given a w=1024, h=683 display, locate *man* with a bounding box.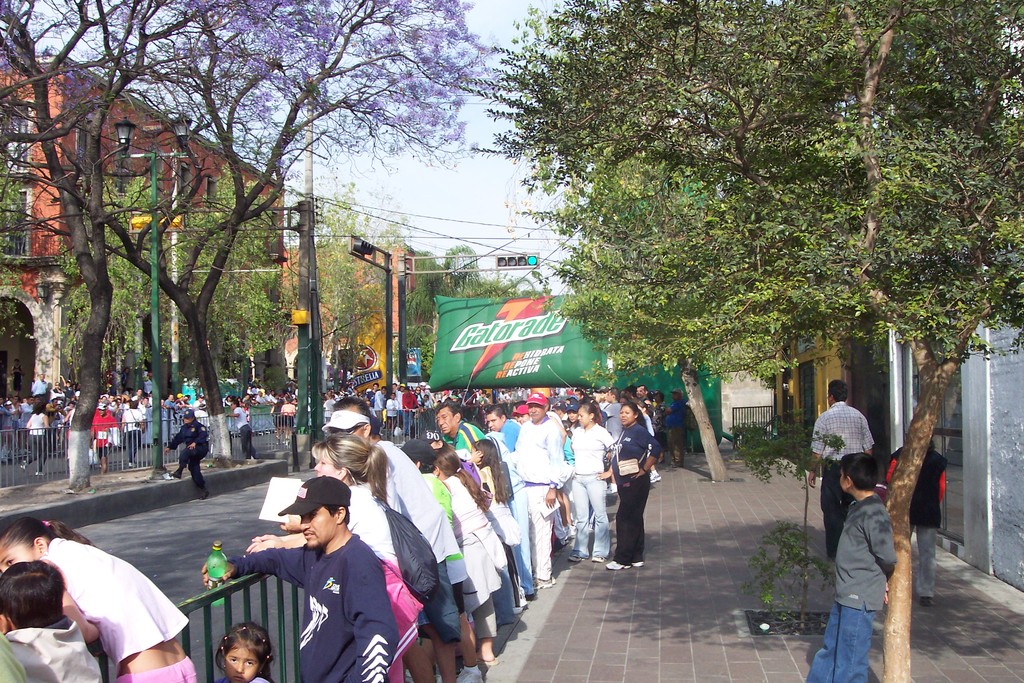
Located: (244,466,413,677).
